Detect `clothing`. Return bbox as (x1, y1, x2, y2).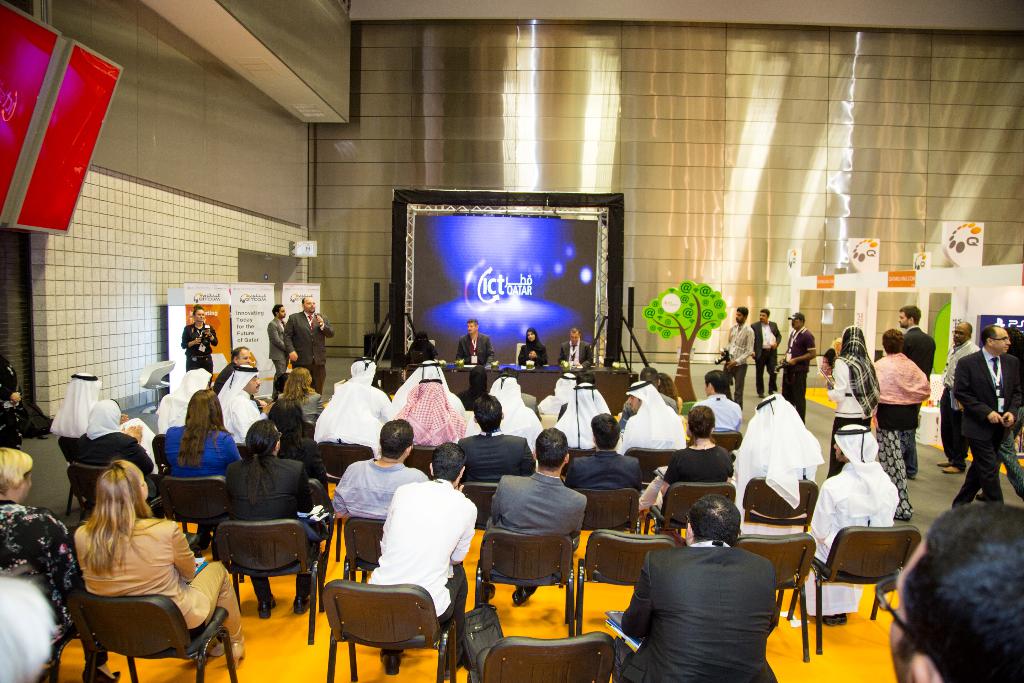
(276, 393, 330, 418).
